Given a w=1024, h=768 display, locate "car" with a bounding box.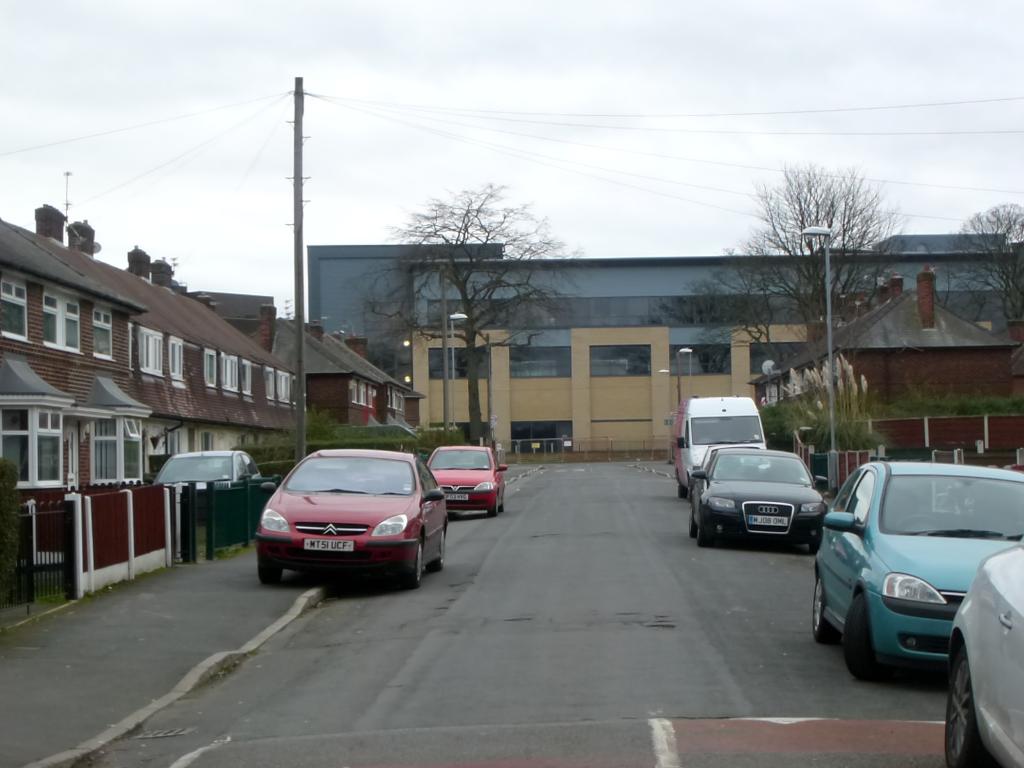
Located: region(156, 453, 265, 490).
